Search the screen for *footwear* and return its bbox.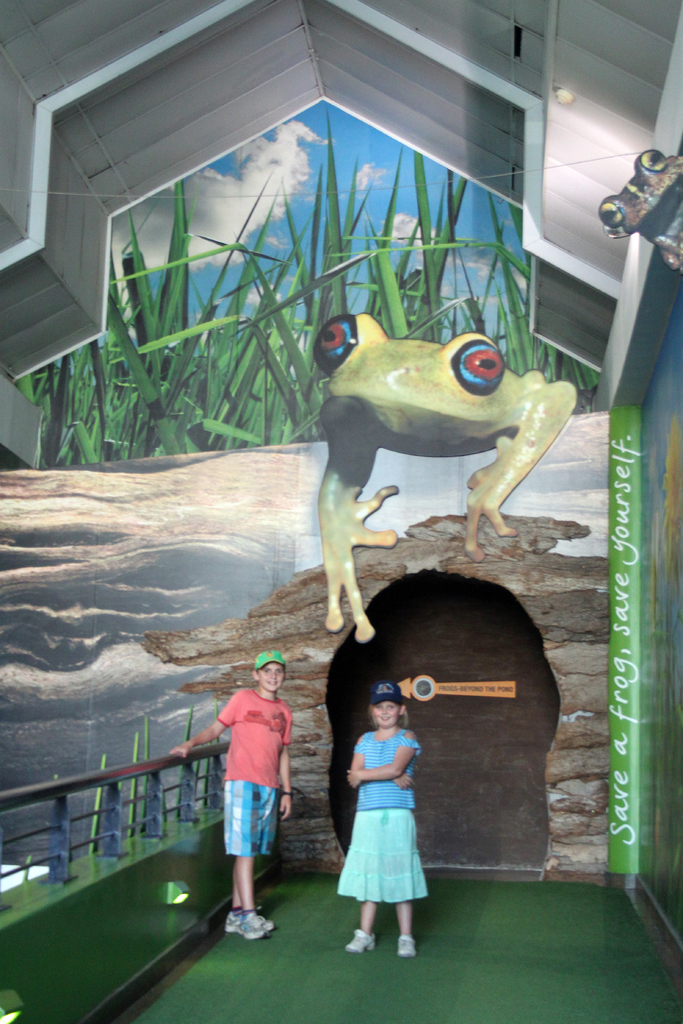
Found: (233, 914, 272, 945).
